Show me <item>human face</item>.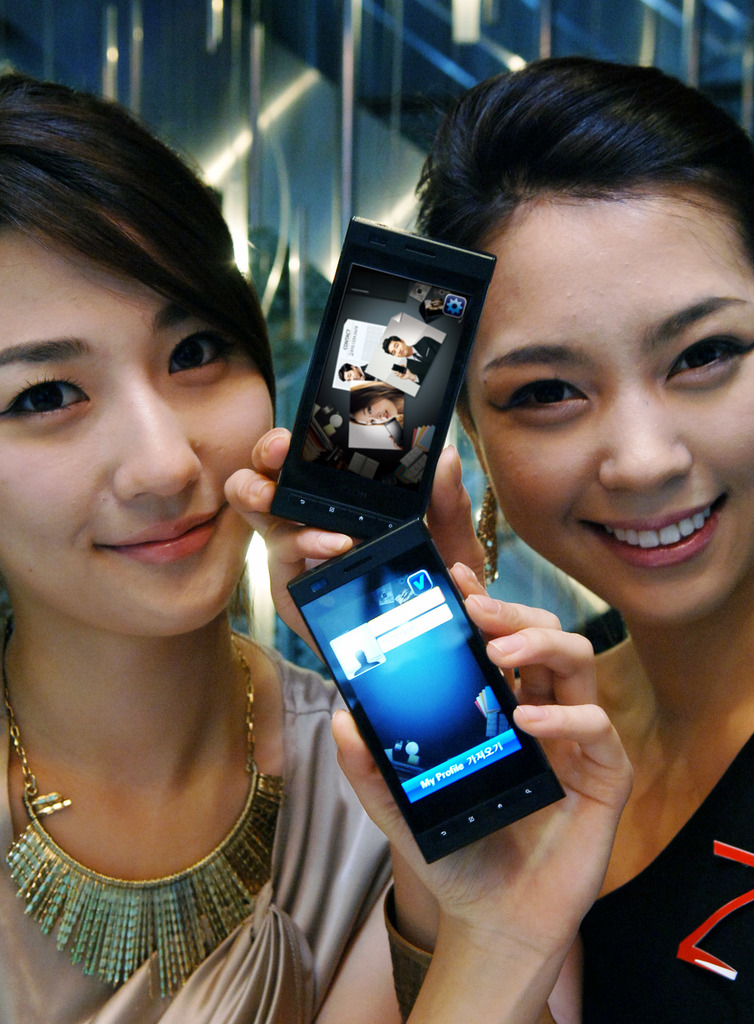
<item>human face</item> is here: bbox(470, 188, 753, 633).
